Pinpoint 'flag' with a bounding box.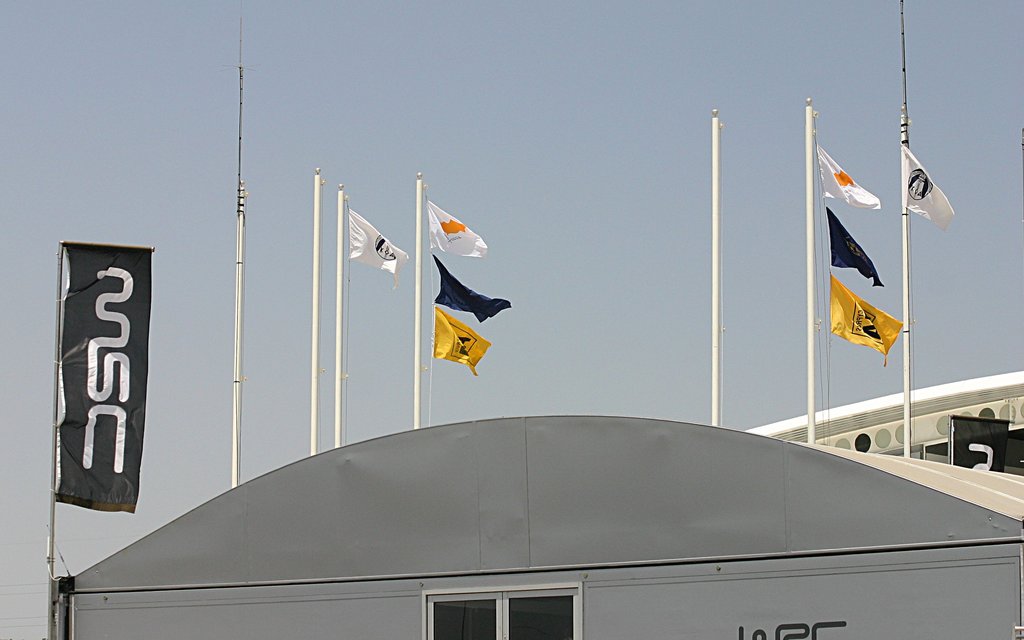
select_region(822, 203, 884, 286).
